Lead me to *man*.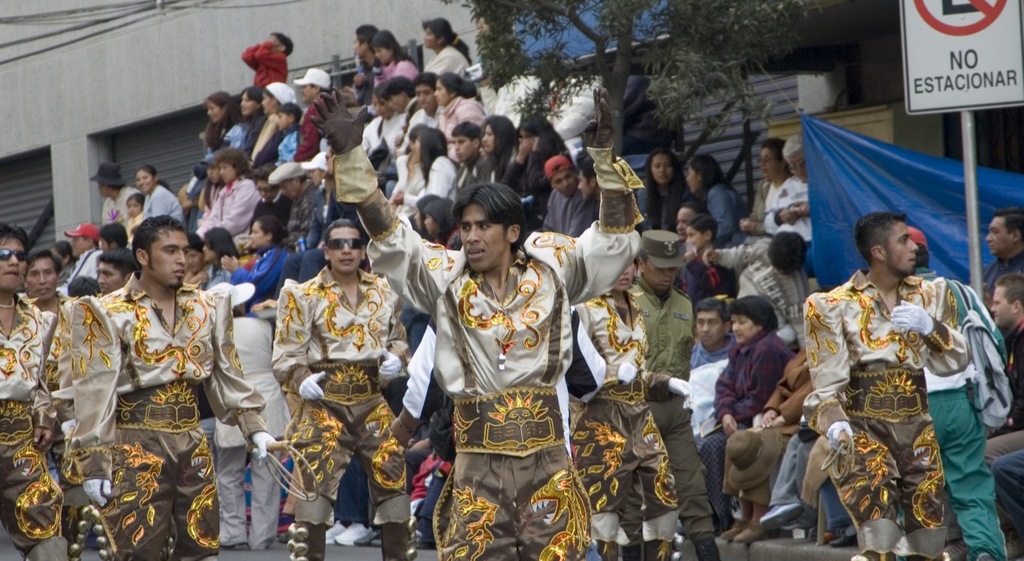
Lead to 66:216:106:291.
